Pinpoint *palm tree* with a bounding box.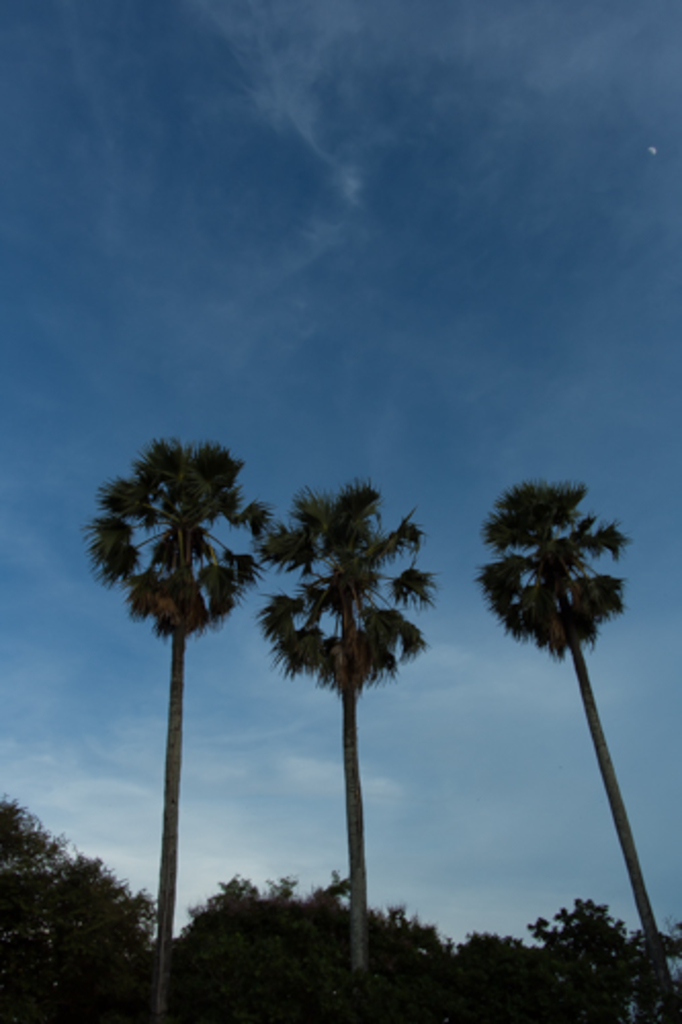
90:430:281:1022.
